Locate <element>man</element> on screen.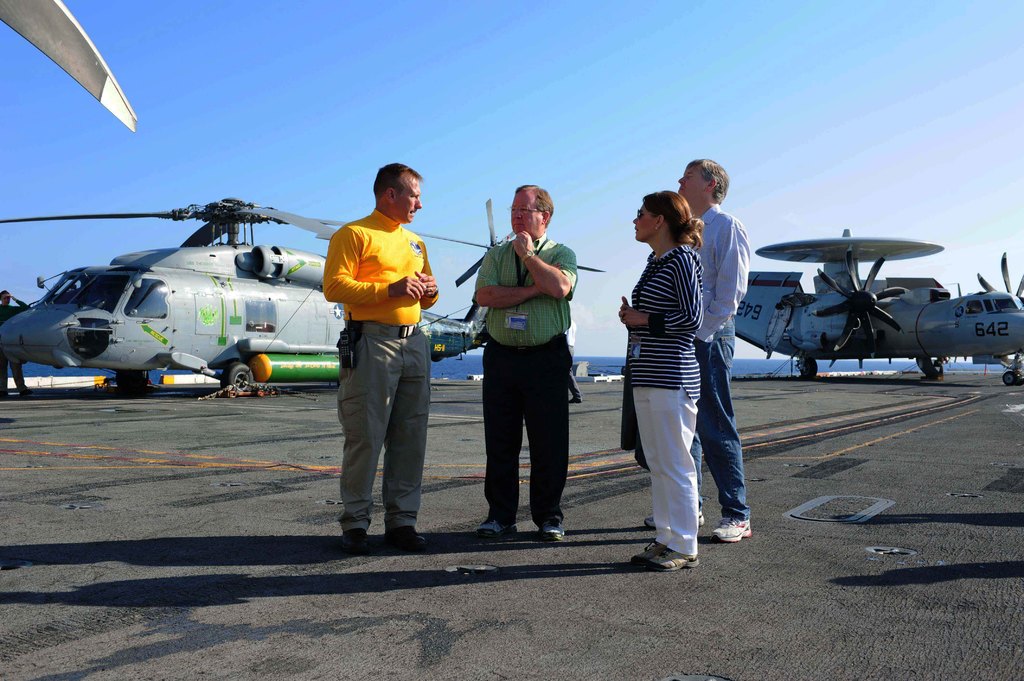
On screen at 0/289/34/398.
